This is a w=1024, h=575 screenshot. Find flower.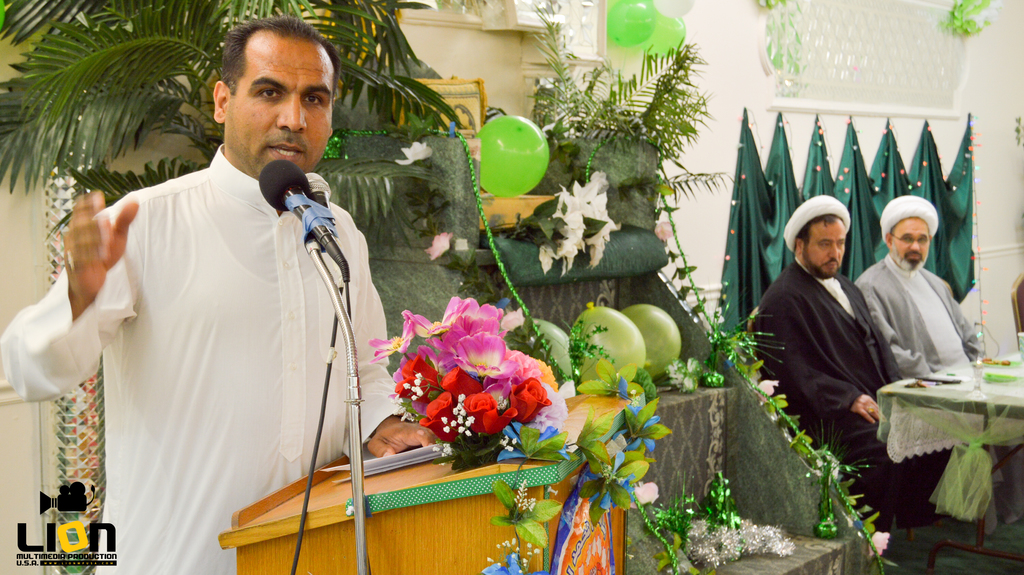
Bounding box: x1=454, y1=240, x2=472, y2=254.
